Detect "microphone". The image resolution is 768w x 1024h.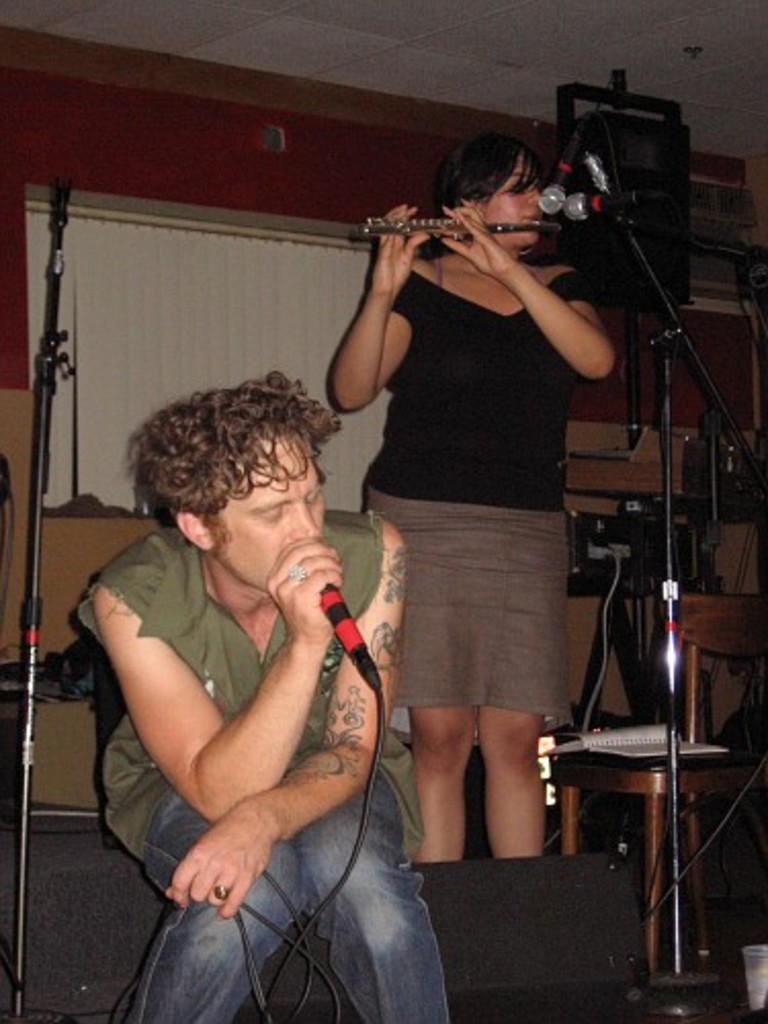
bbox=[549, 176, 639, 223].
